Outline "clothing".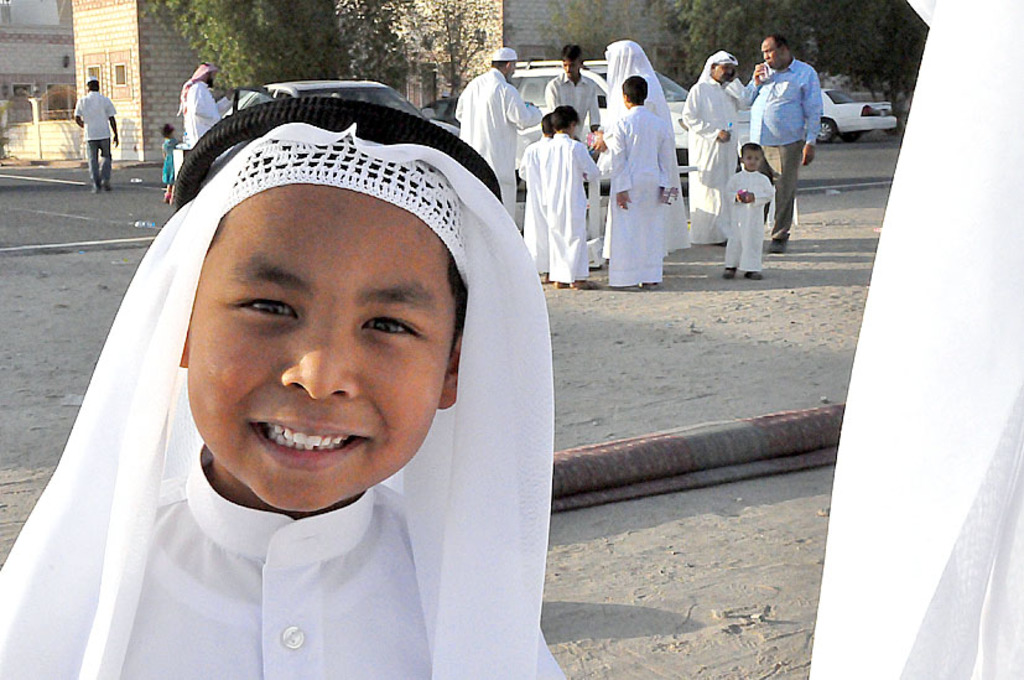
Outline: (left=157, top=134, right=184, bottom=186).
